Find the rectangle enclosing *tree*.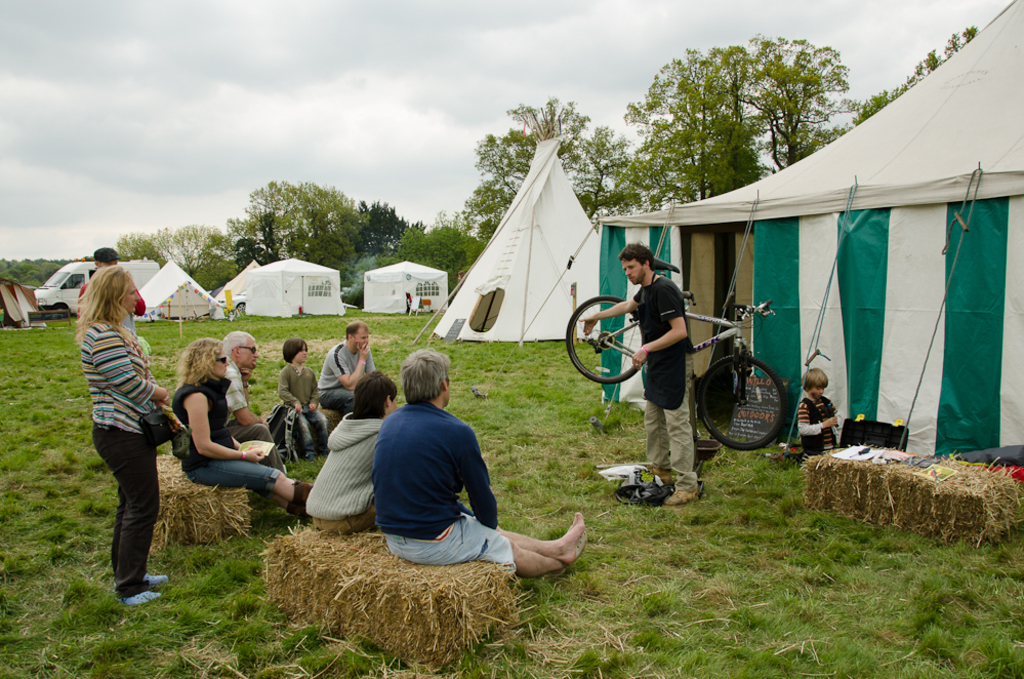
713,18,849,177.
